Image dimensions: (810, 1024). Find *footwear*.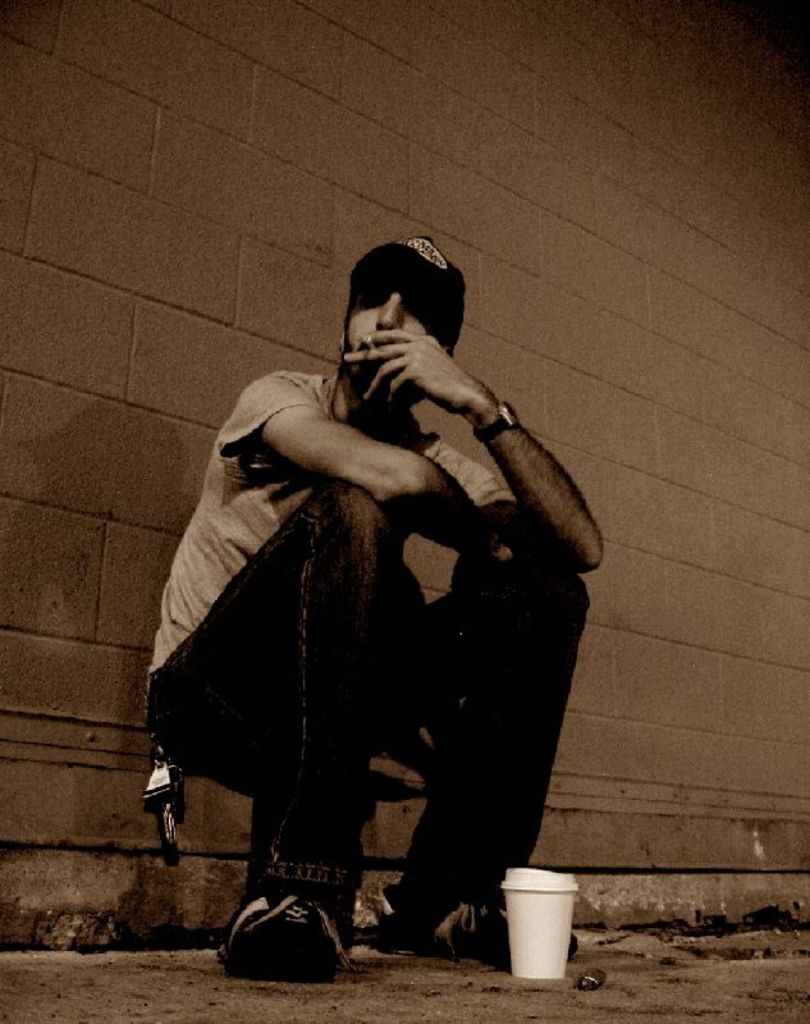
bbox=(233, 881, 333, 984).
